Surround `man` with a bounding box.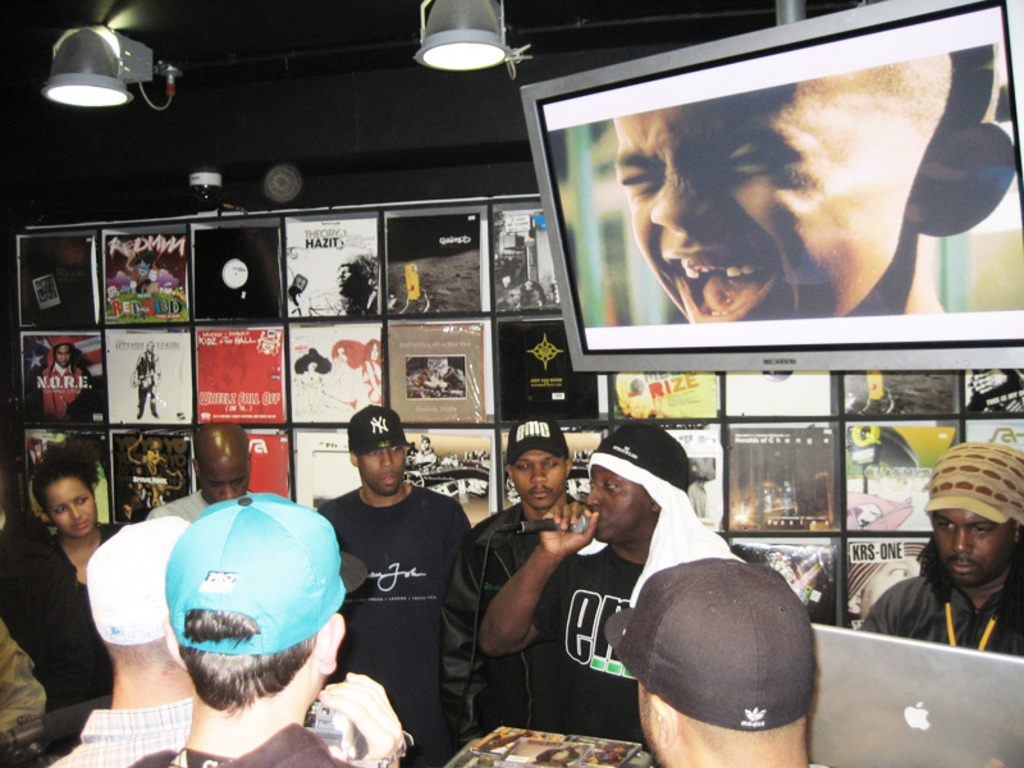
l=488, t=417, r=718, b=739.
